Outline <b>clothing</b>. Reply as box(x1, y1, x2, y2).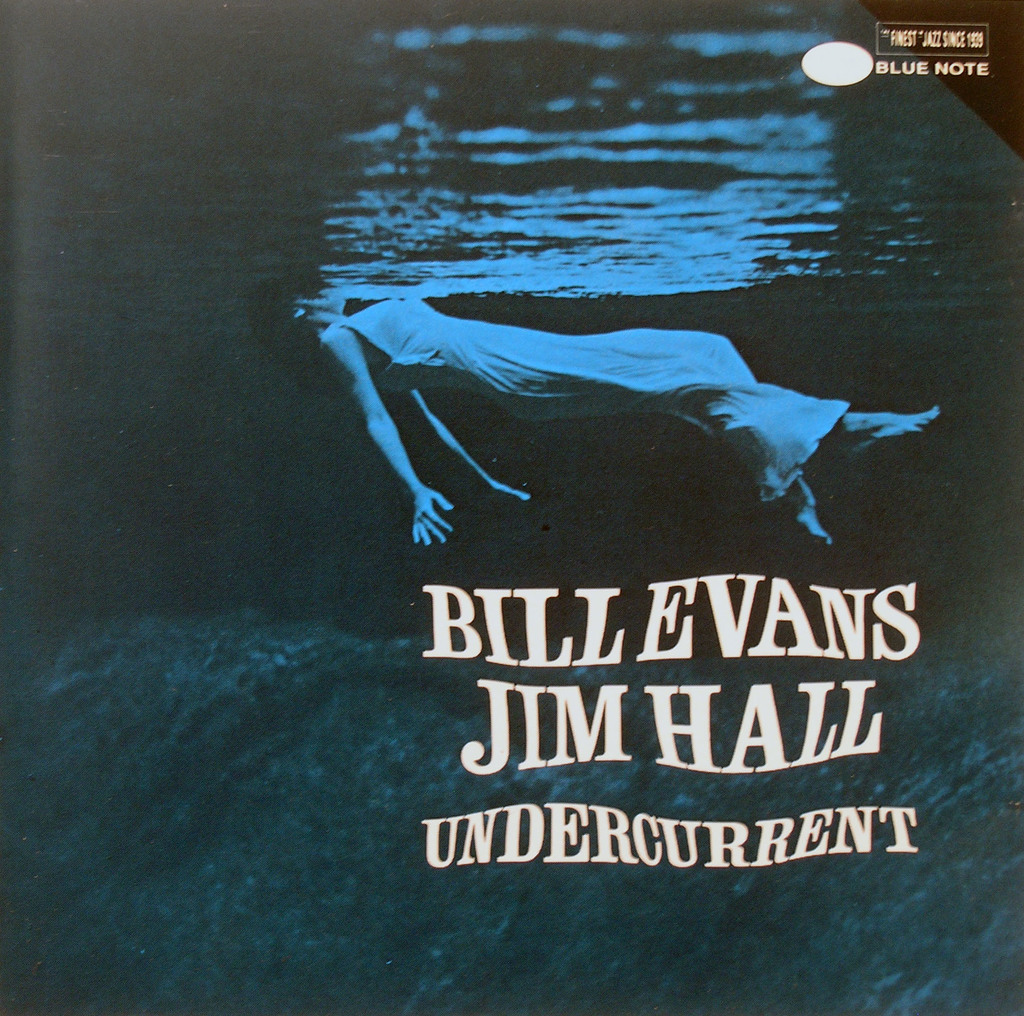
box(278, 261, 929, 551).
